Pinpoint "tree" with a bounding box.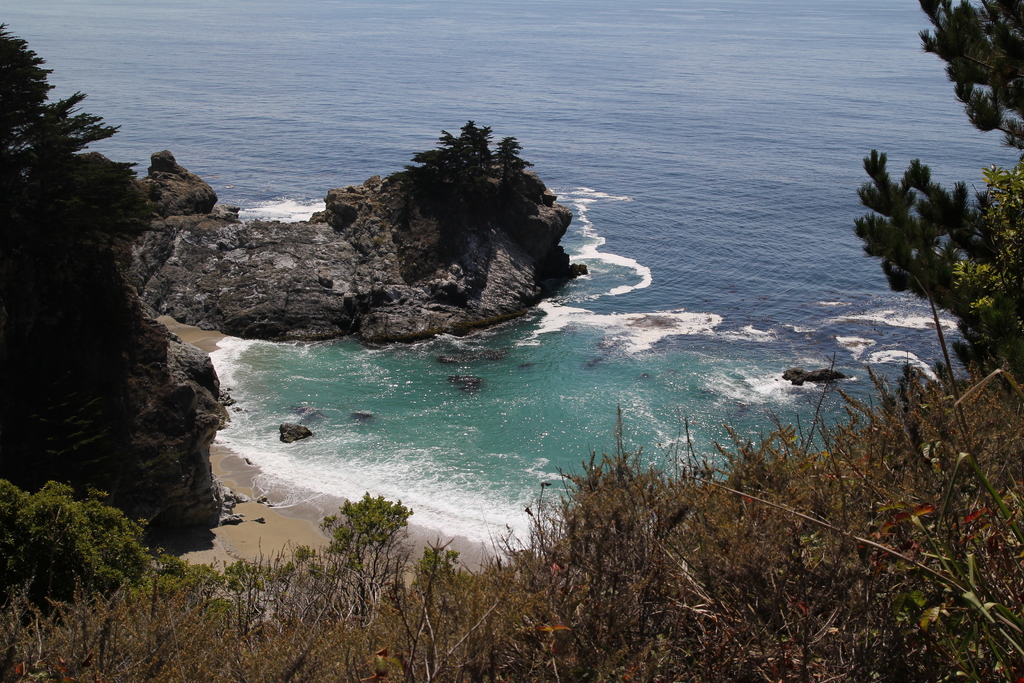
0/20/153/335.
